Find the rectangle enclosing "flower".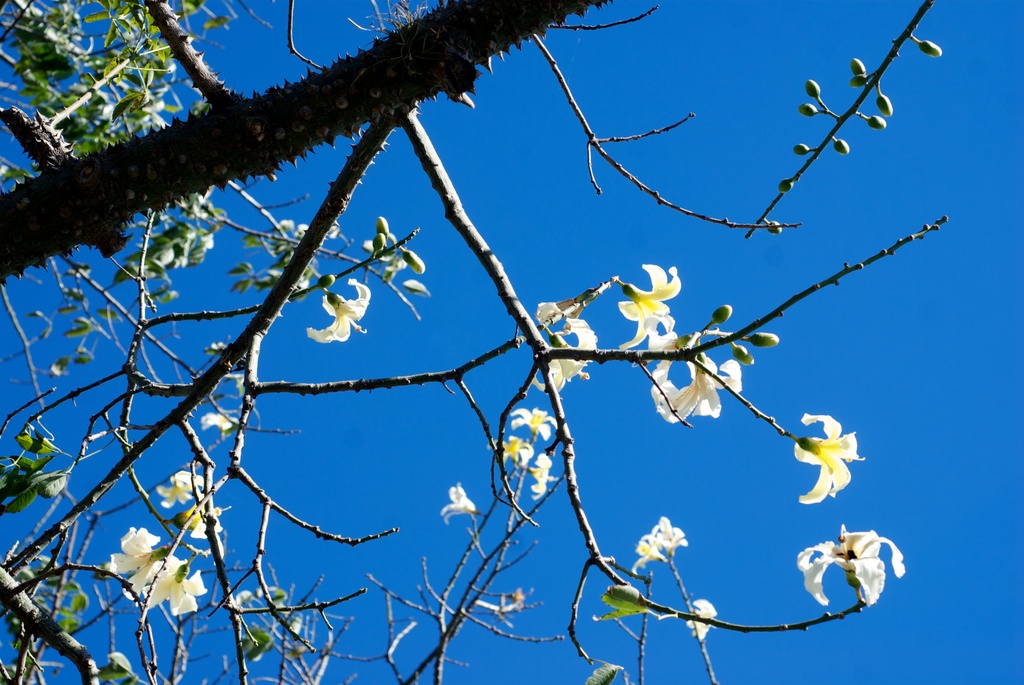
173,493,220,535.
